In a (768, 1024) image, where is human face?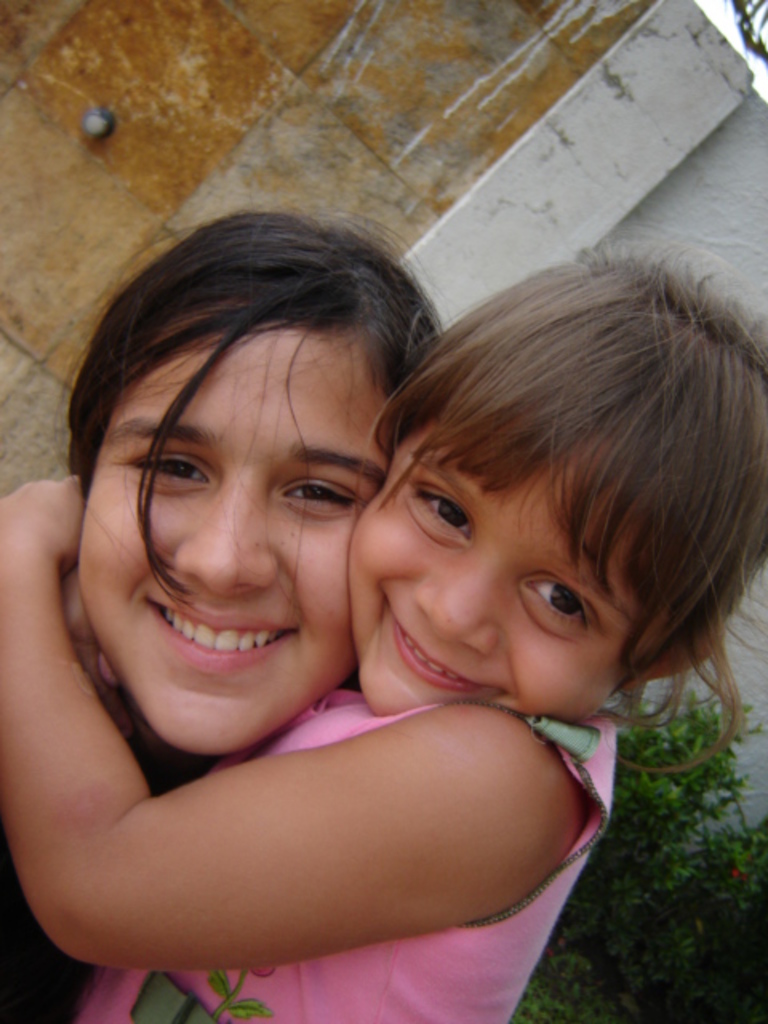
<bbox>75, 334, 390, 752</bbox>.
